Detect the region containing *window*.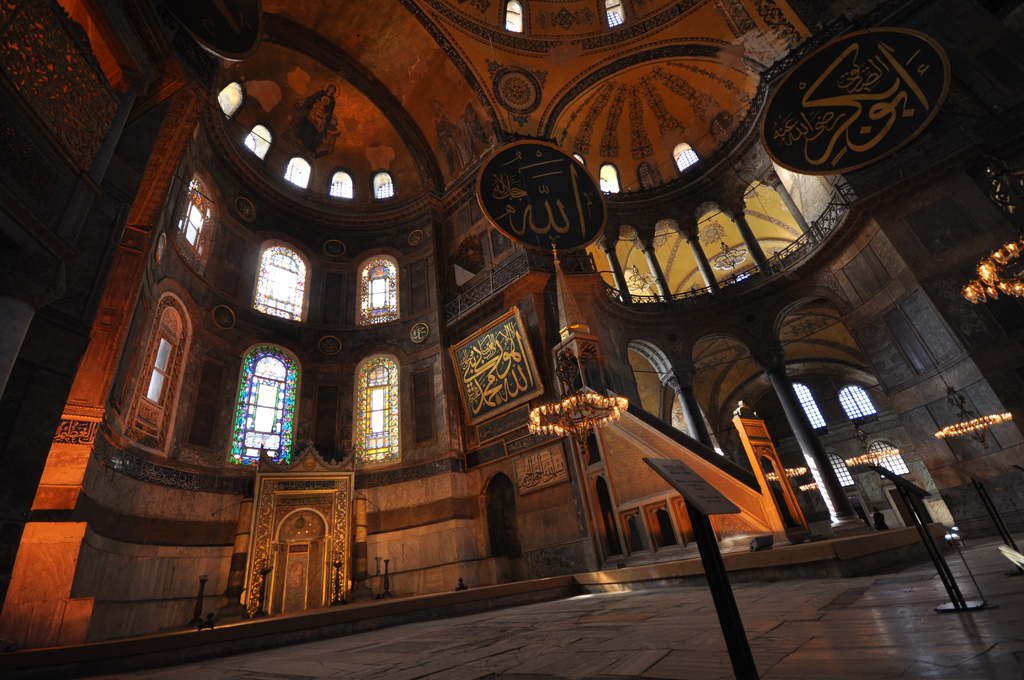
crop(230, 346, 294, 462).
